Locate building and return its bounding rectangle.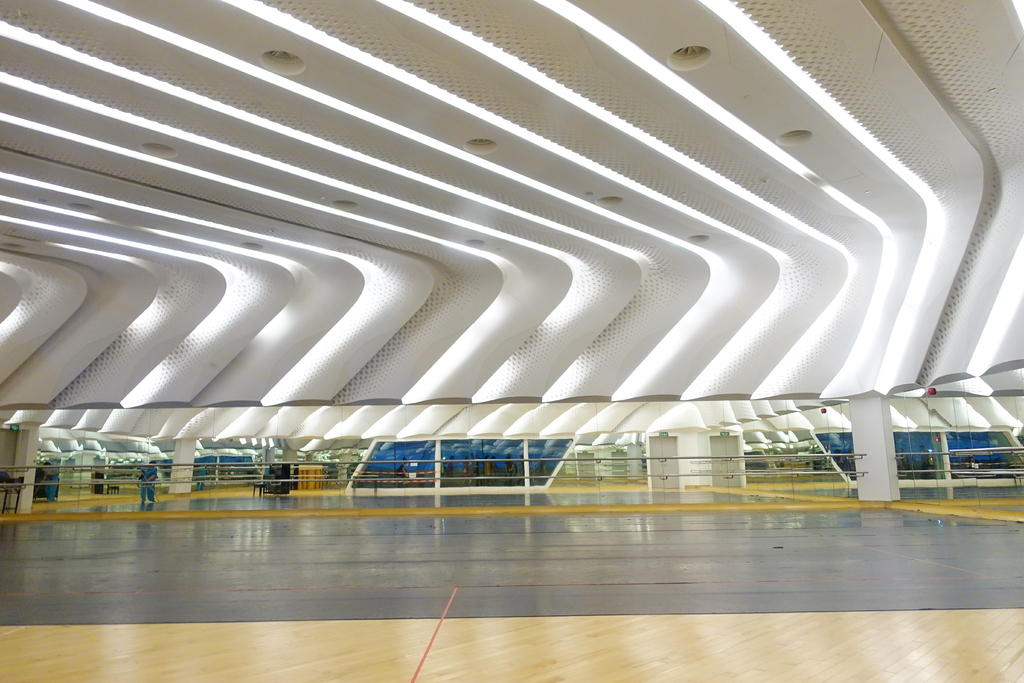
locate(0, 0, 1023, 682).
